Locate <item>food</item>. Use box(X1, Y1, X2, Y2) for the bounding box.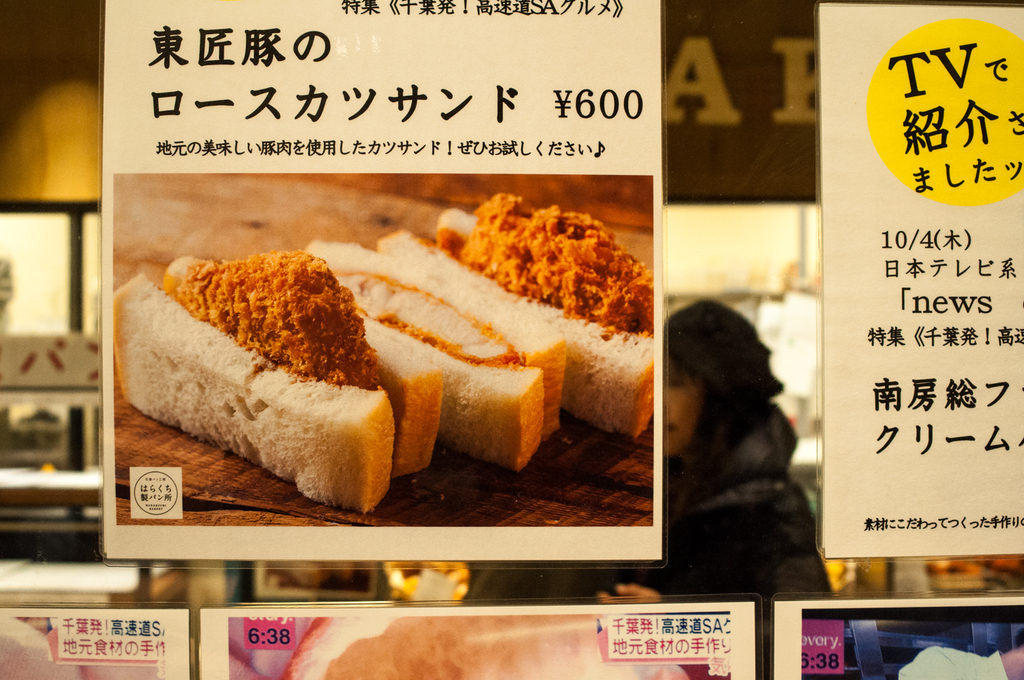
box(385, 186, 655, 439).
